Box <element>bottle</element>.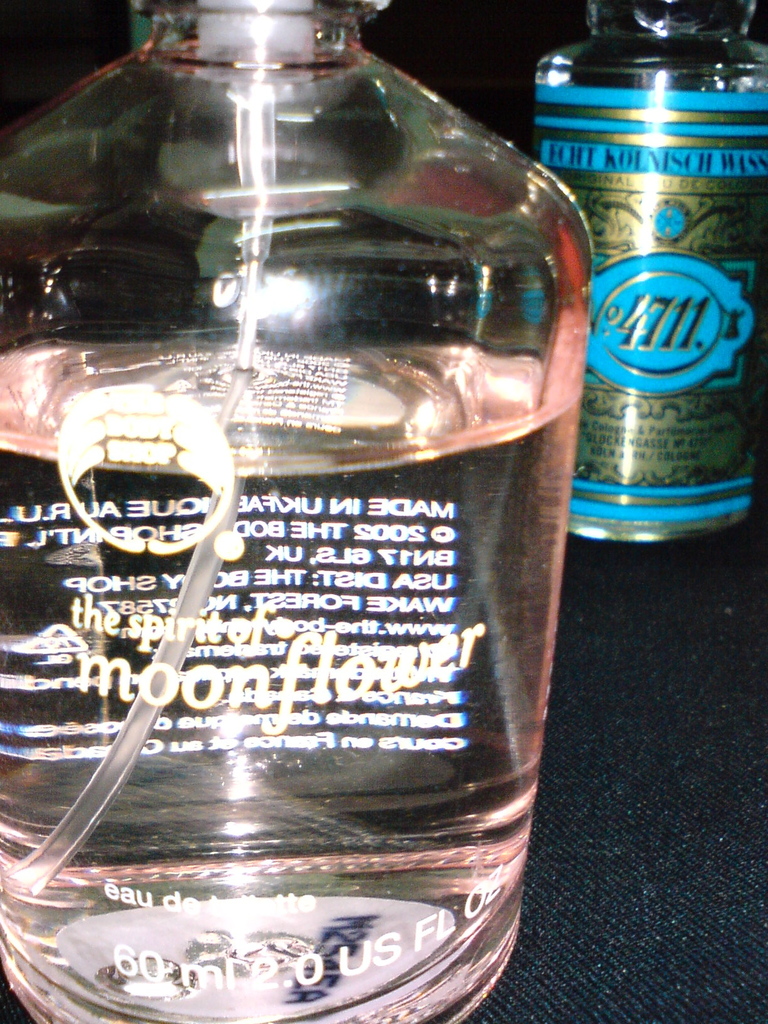
box=[1, 3, 605, 1023].
